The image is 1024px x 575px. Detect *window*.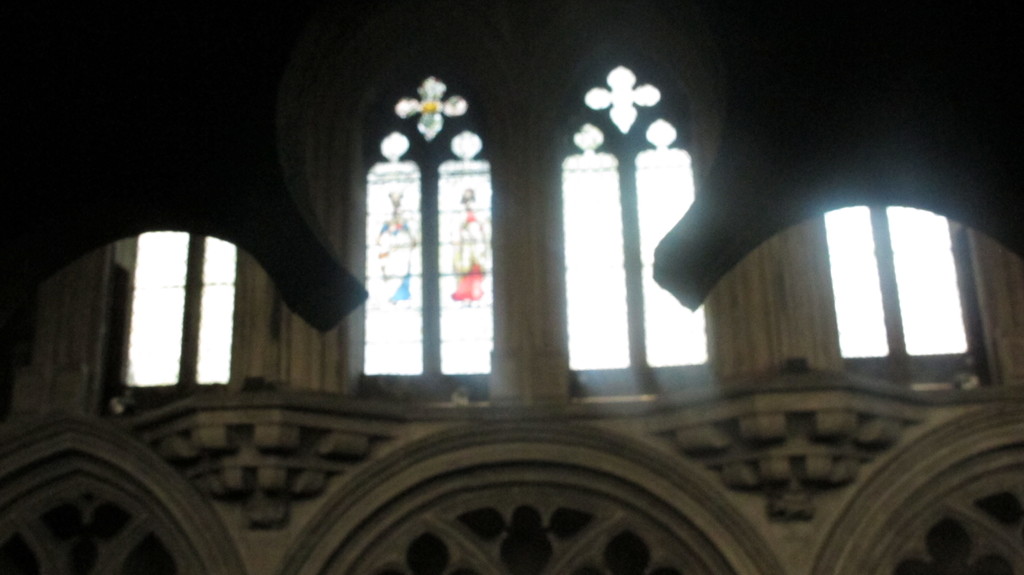
Detection: <box>115,234,240,401</box>.
